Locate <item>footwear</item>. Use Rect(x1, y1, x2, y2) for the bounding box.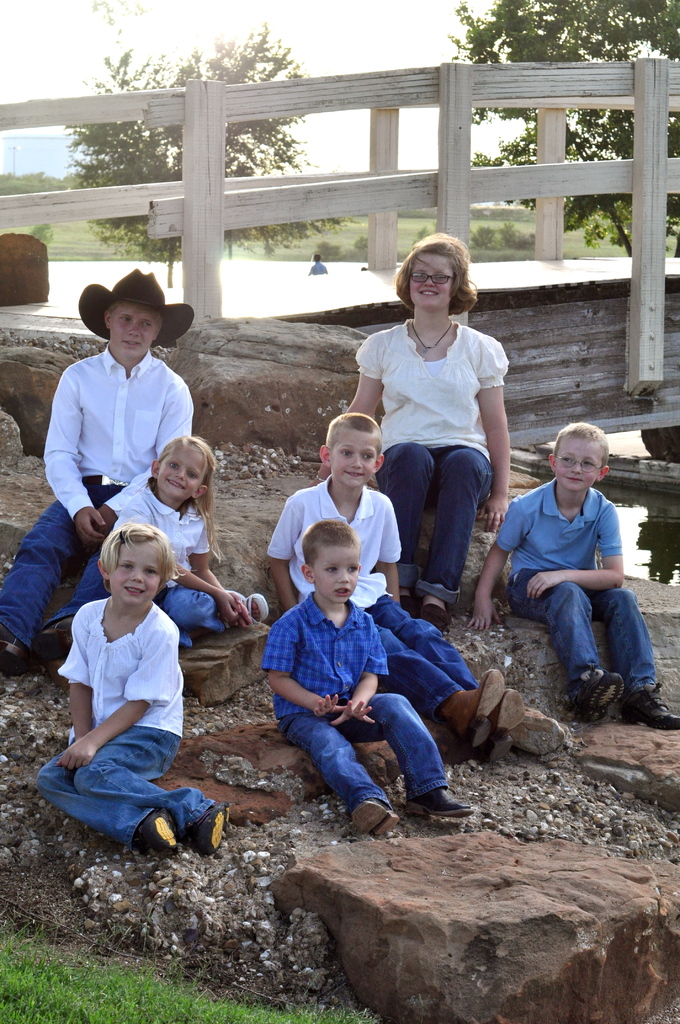
Rect(238, 587, 264, 632).
